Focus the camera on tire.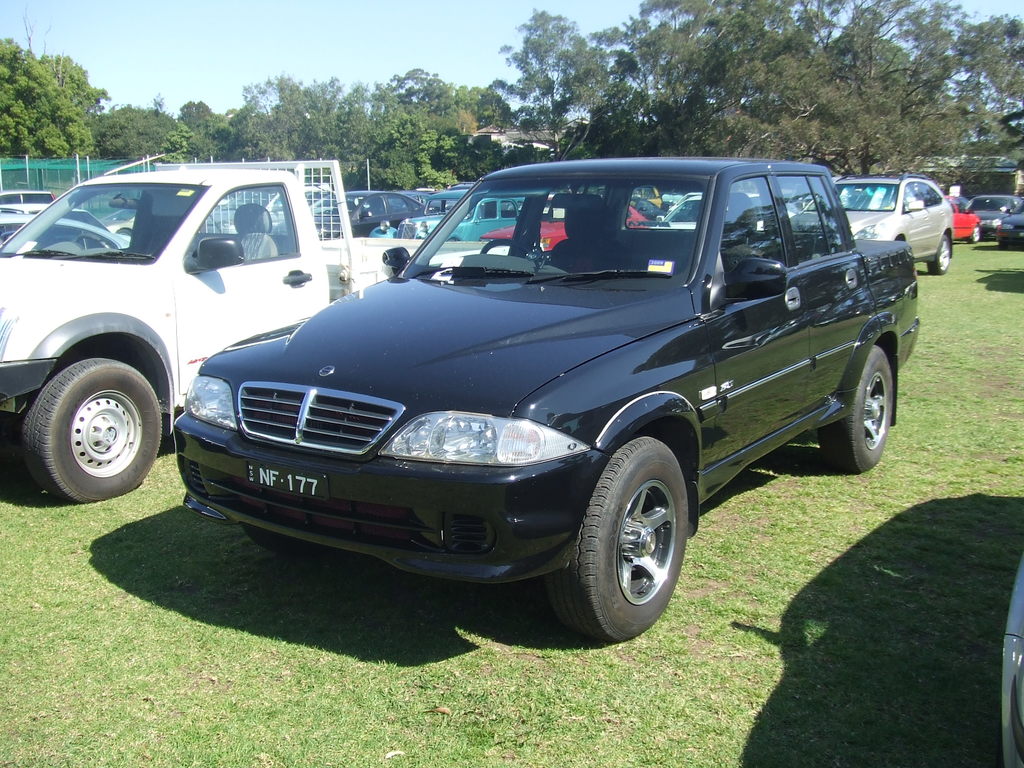
Focus region: (552,442,698,646).
